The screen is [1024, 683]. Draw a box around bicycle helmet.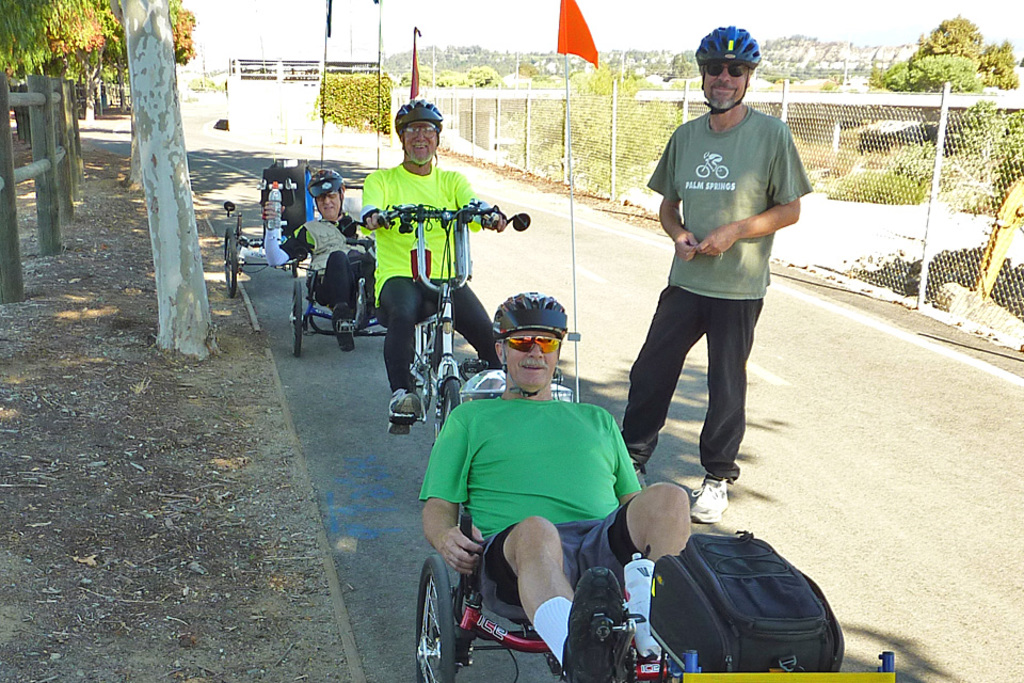
bbox=[701, 28, 761, 67].
